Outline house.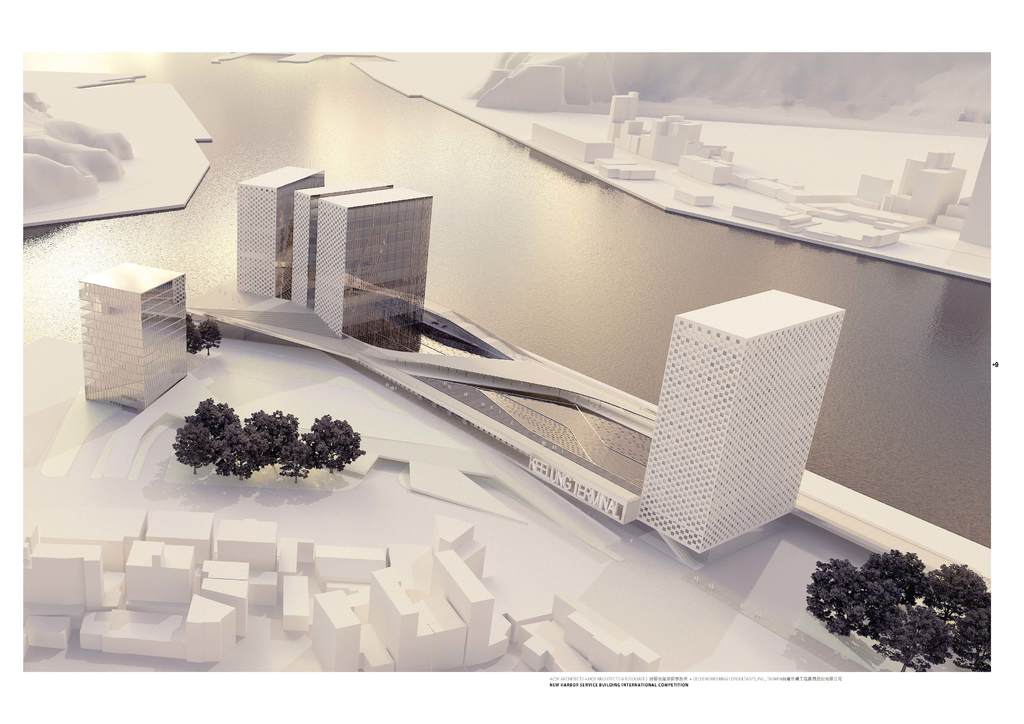
Outline: left=637, top=286, right=844, bottom=551.
